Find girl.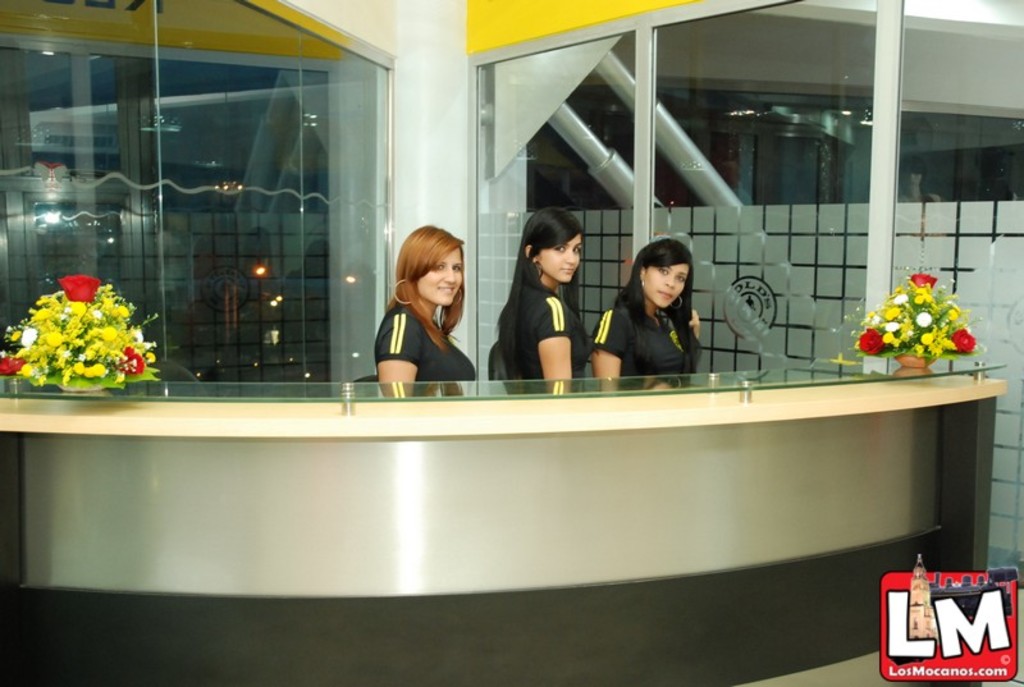
bbox(375, 226, 489, 388).
